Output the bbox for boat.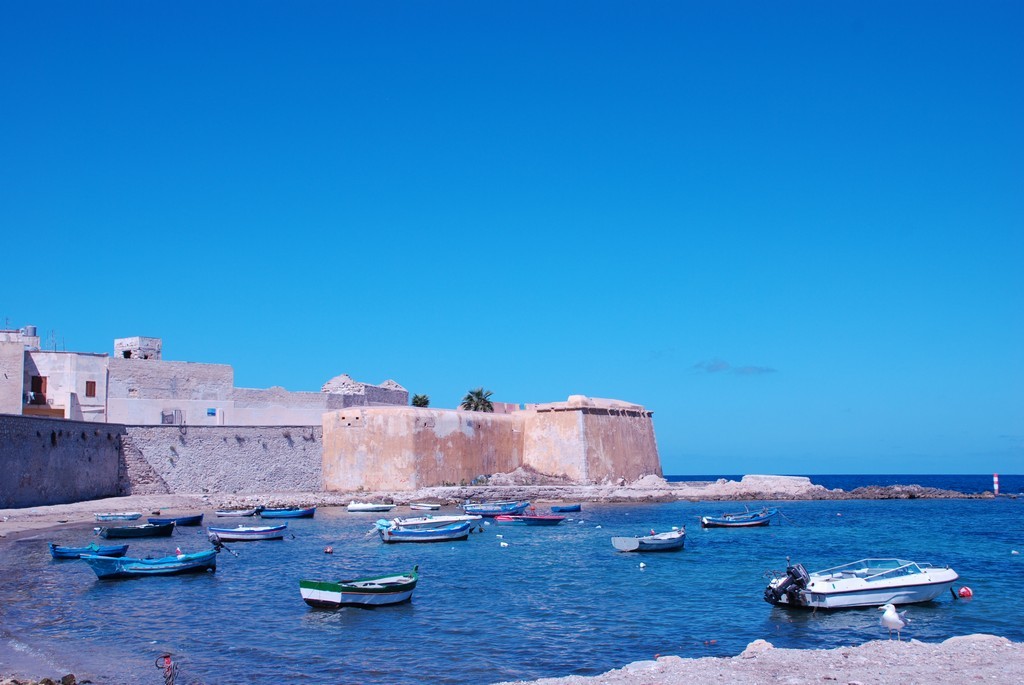
{"left": 90, "top": 517, "right": 175, "bottom": 541}.
